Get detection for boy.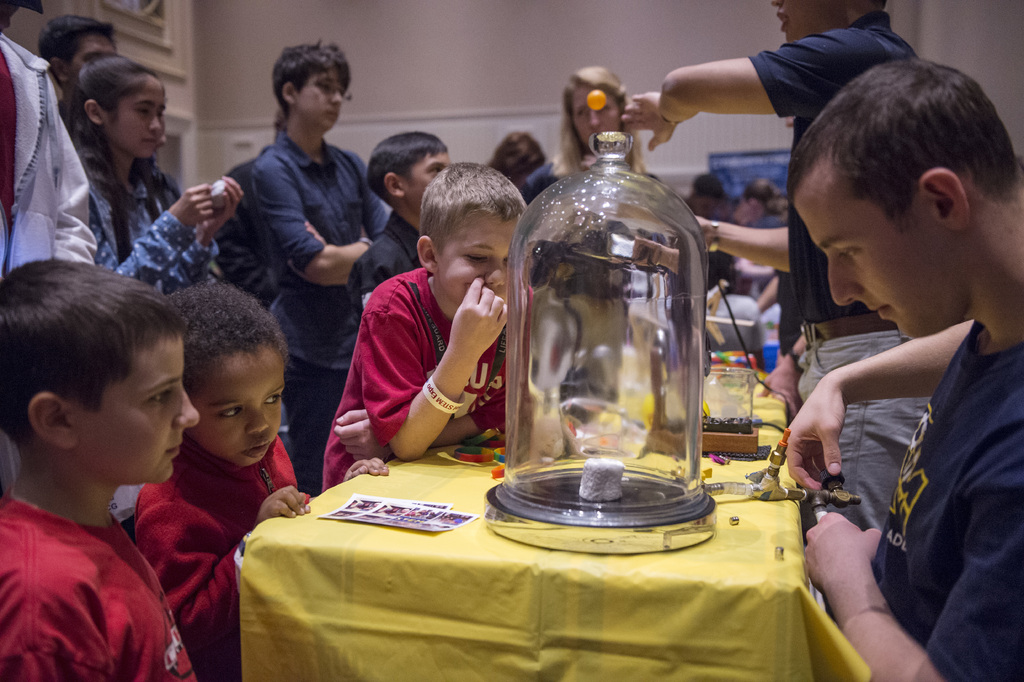
Detection: rect(268, 46, 391, 476).
